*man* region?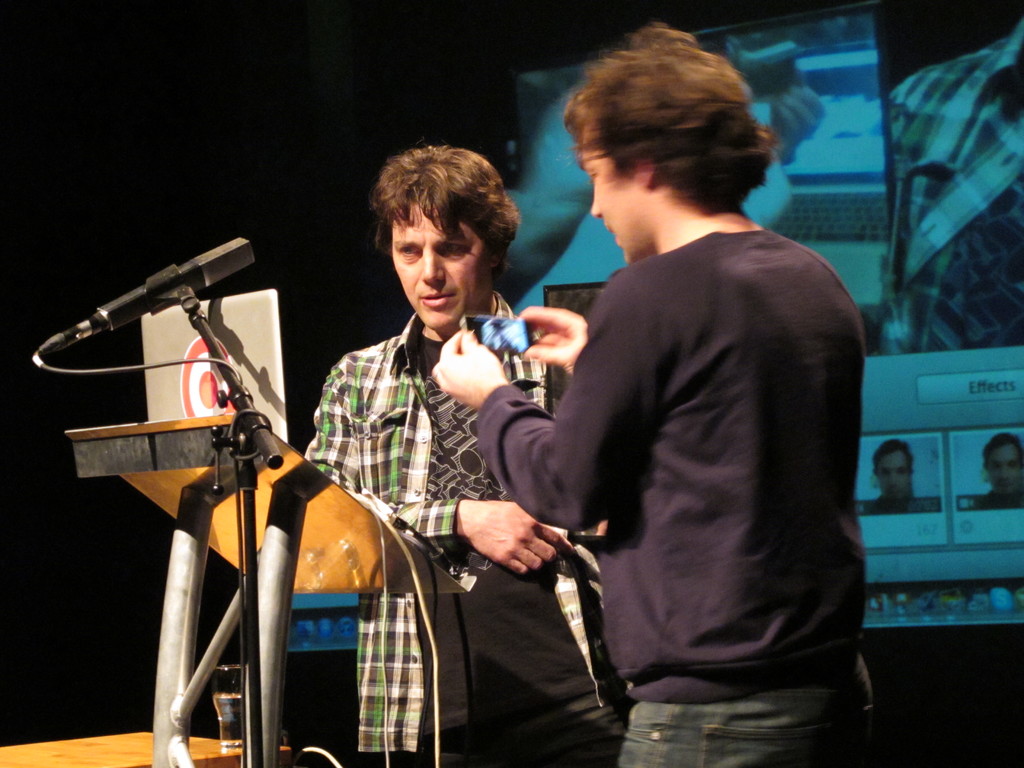
box(259, 150, 557, 708)
